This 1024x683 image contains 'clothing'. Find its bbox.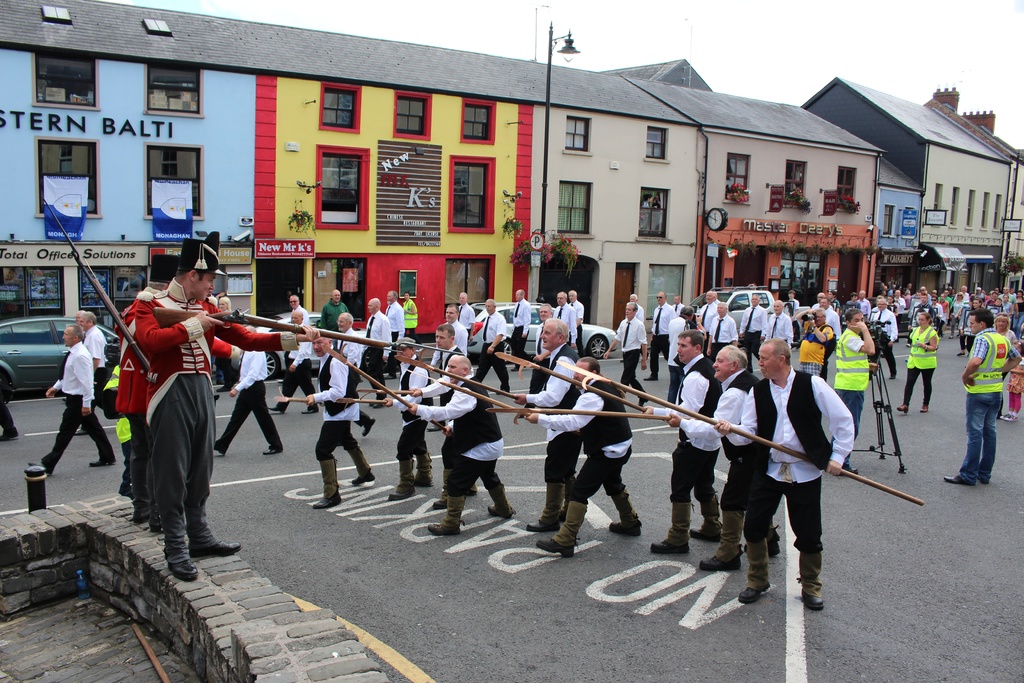
(x1=401, y1=298, x2=422, y2=345).
